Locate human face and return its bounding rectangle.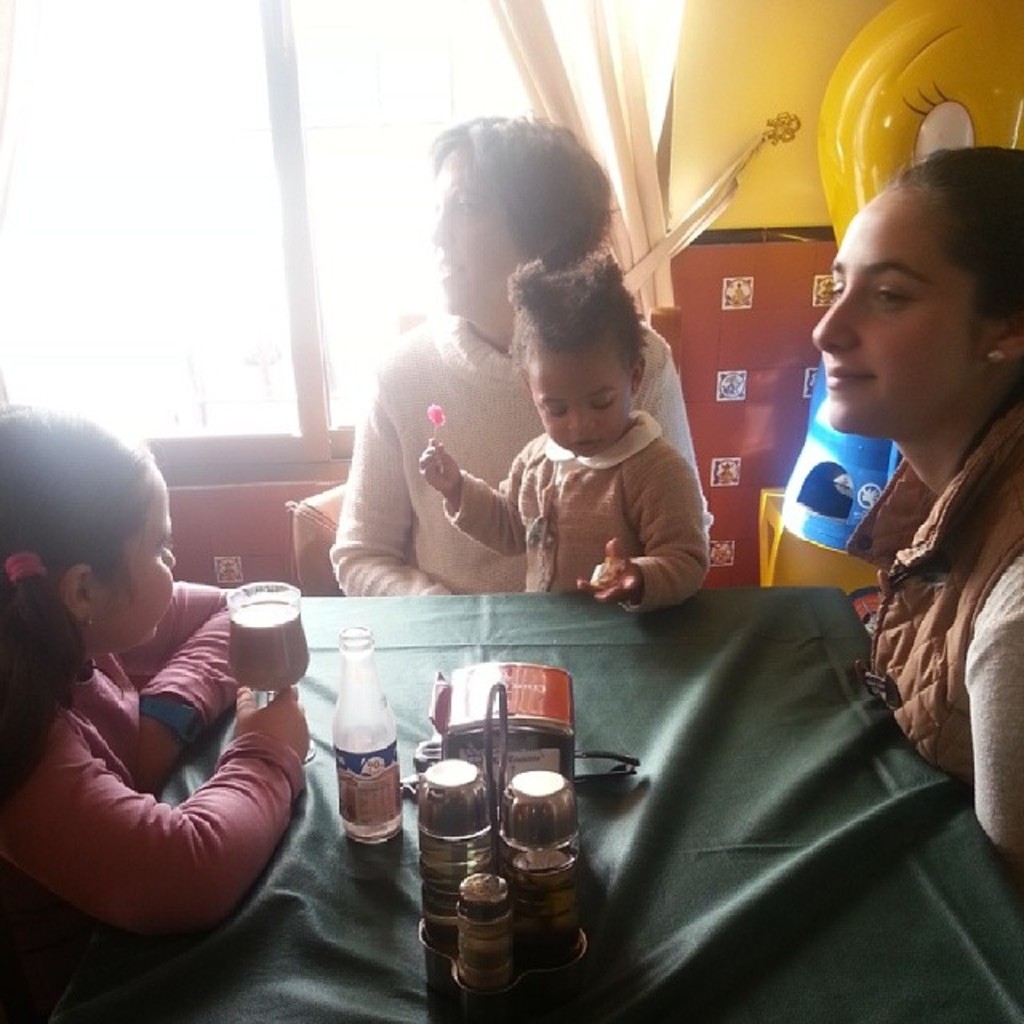
(left=435, top=149, right=536, bottom=310).
